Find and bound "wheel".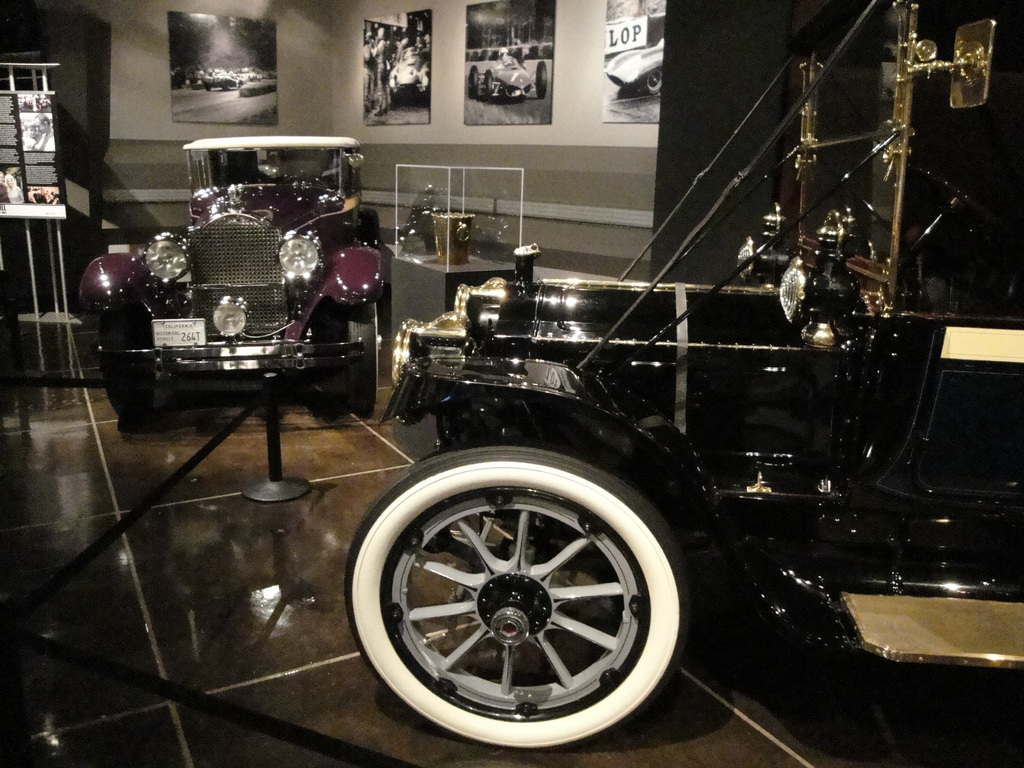
Bound: 345 303 380 419.
